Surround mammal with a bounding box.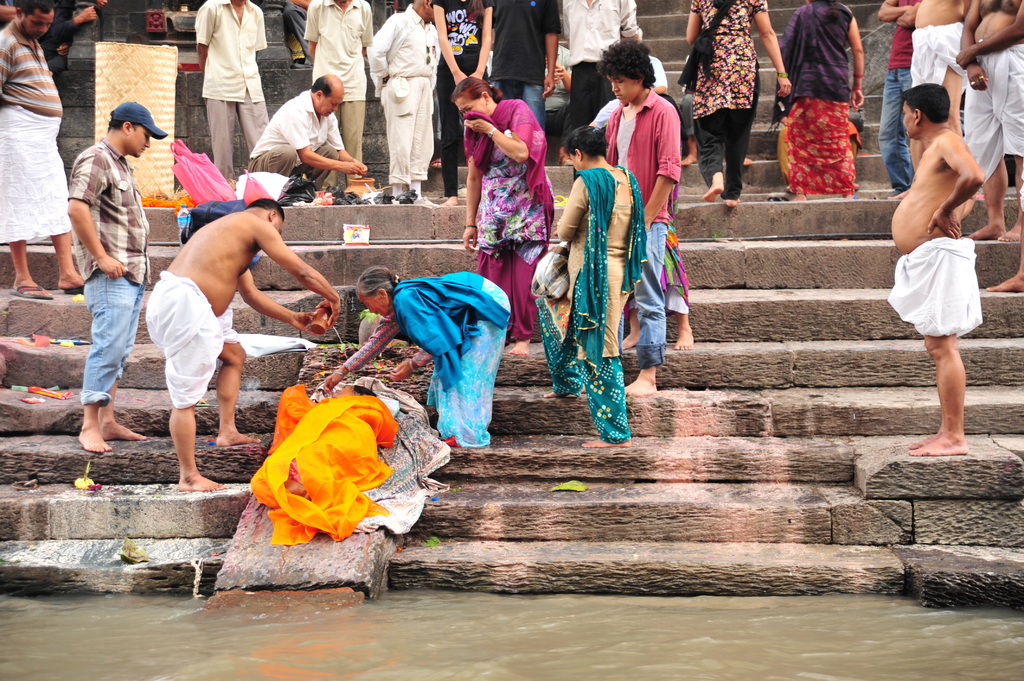
select_region(193, 0, 269, 178).
